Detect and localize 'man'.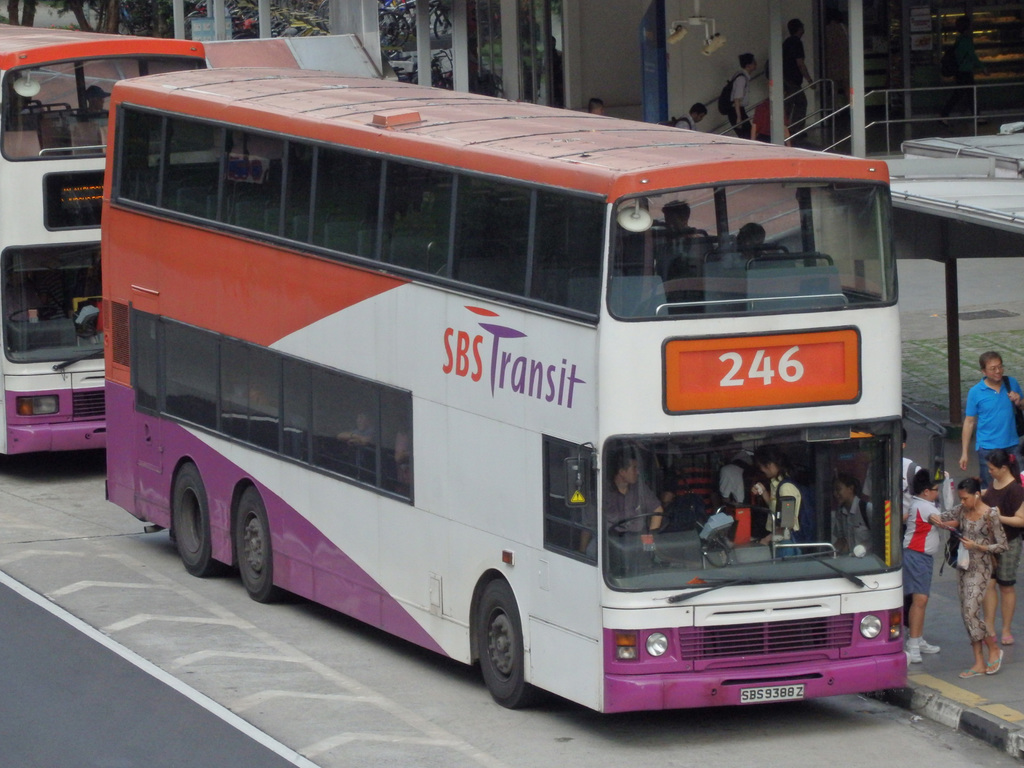
Localized at 717 436 758 508.
